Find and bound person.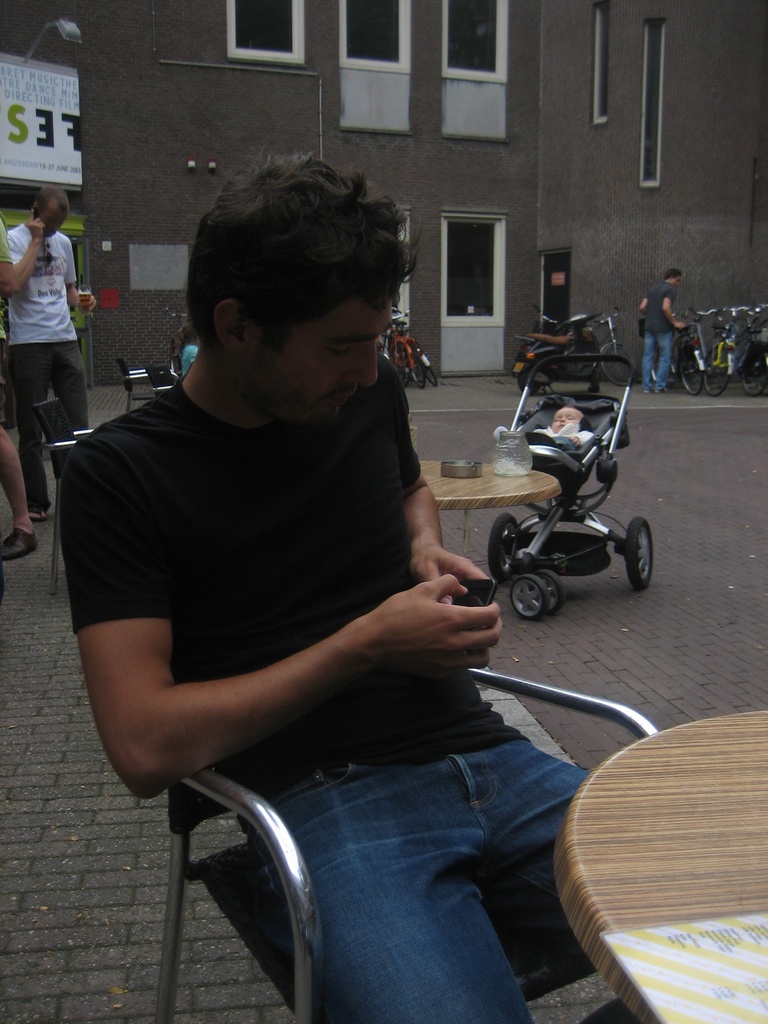
Bound: <bbox>0, 181, 99, 570</bbox>.
